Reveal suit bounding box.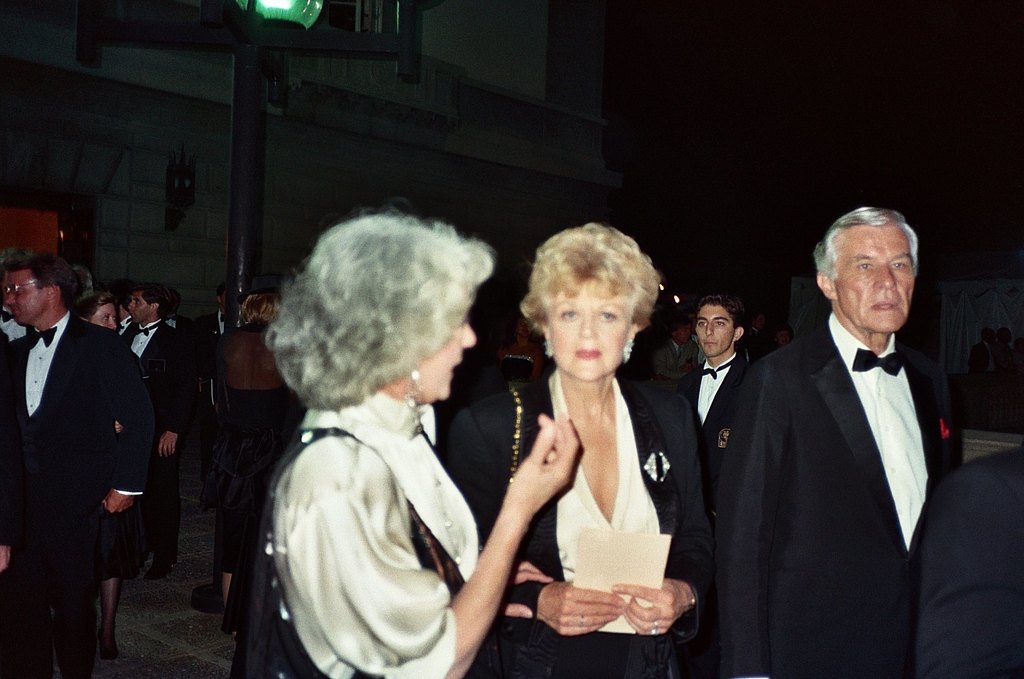
Revealed: bbox=[680, 352, 756, 510].
